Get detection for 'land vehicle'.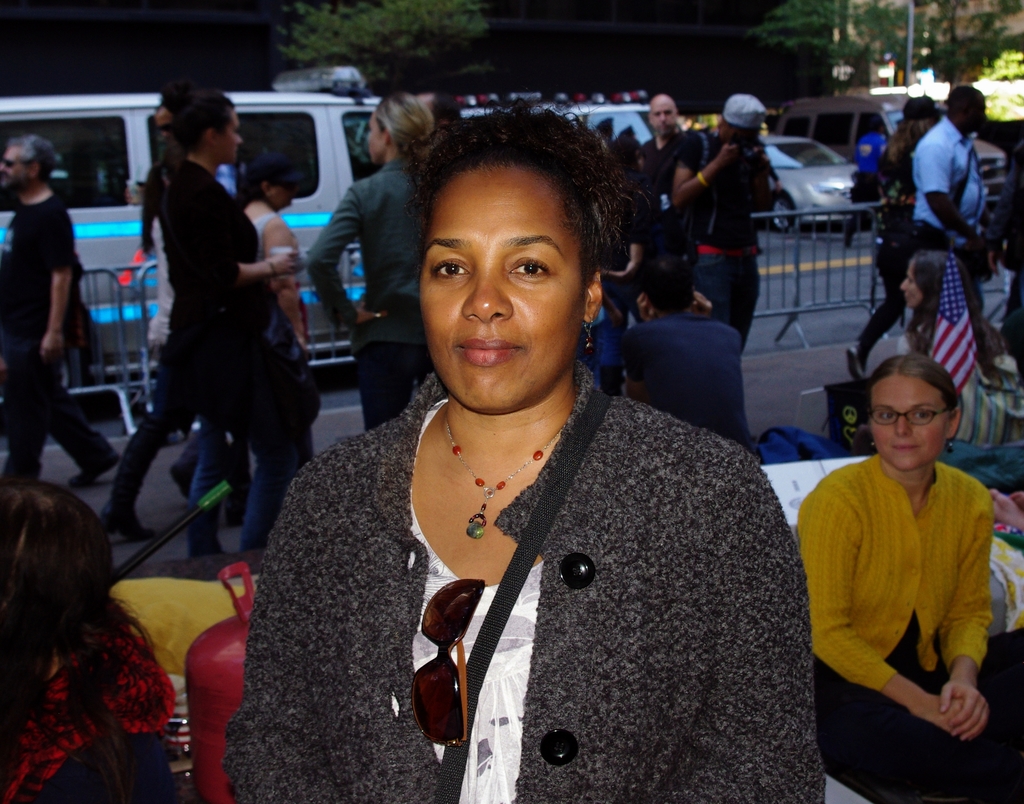
Detection: 0:63:430:396.
